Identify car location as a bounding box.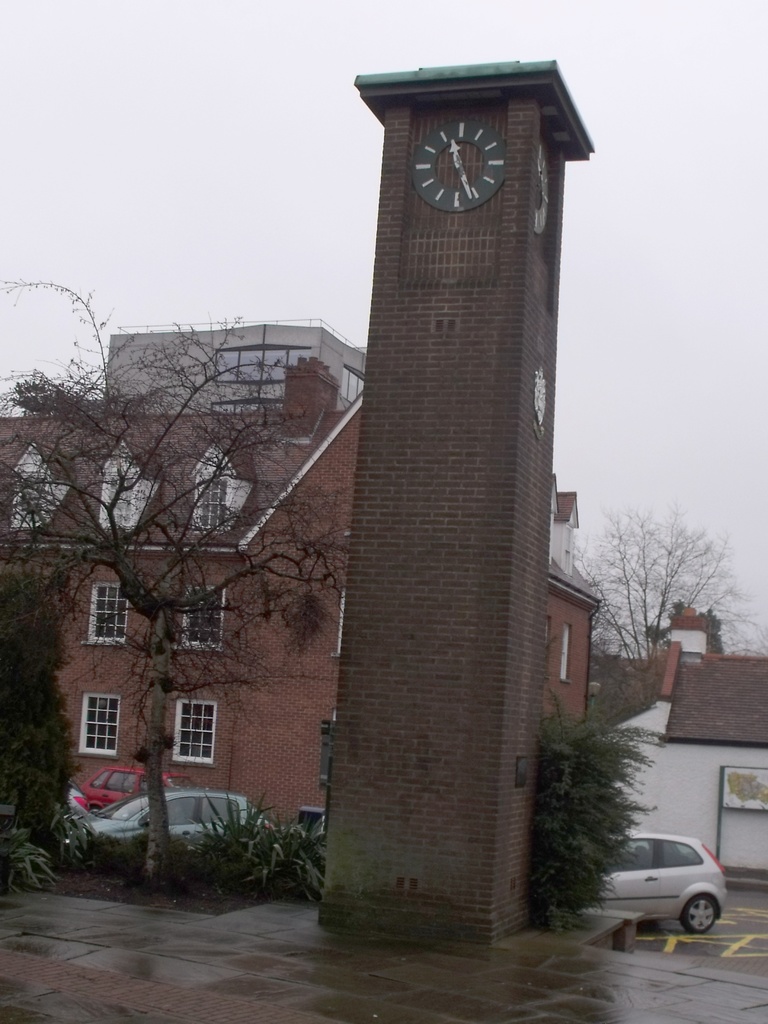
591 832 726 937.
